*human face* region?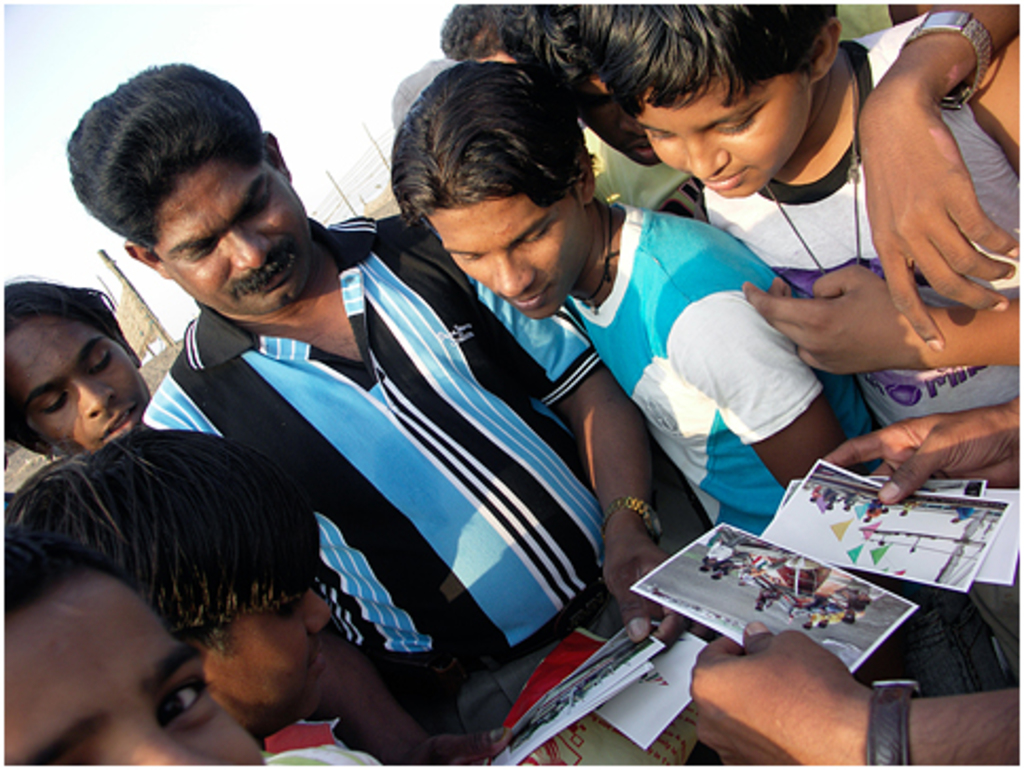
region(157, 167, 313, 324)
